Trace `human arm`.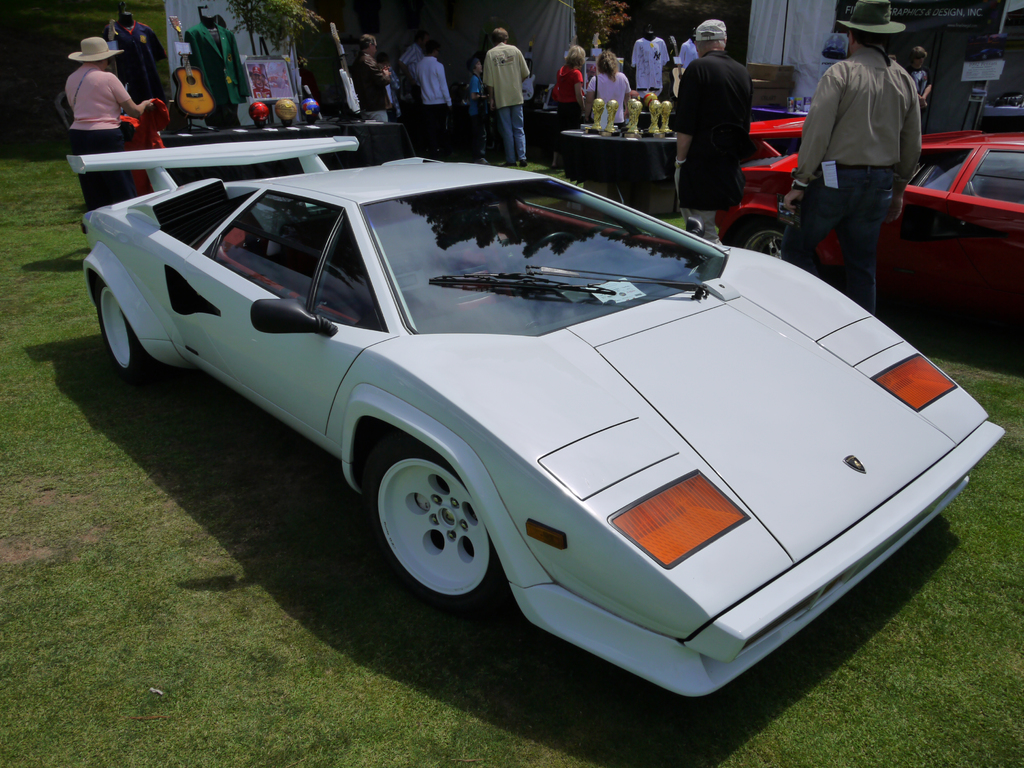
Traced to bbox=[483, 51, 495, 113].
